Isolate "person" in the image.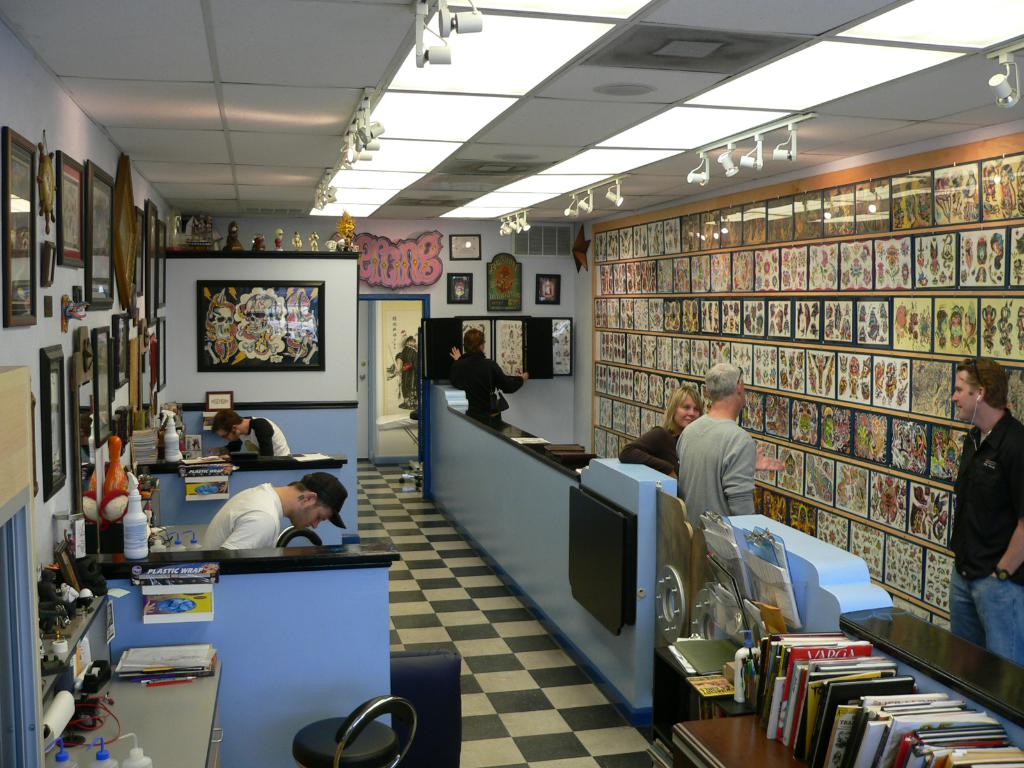
Isolated region: select_region(1001, 164, 1014, 209).
